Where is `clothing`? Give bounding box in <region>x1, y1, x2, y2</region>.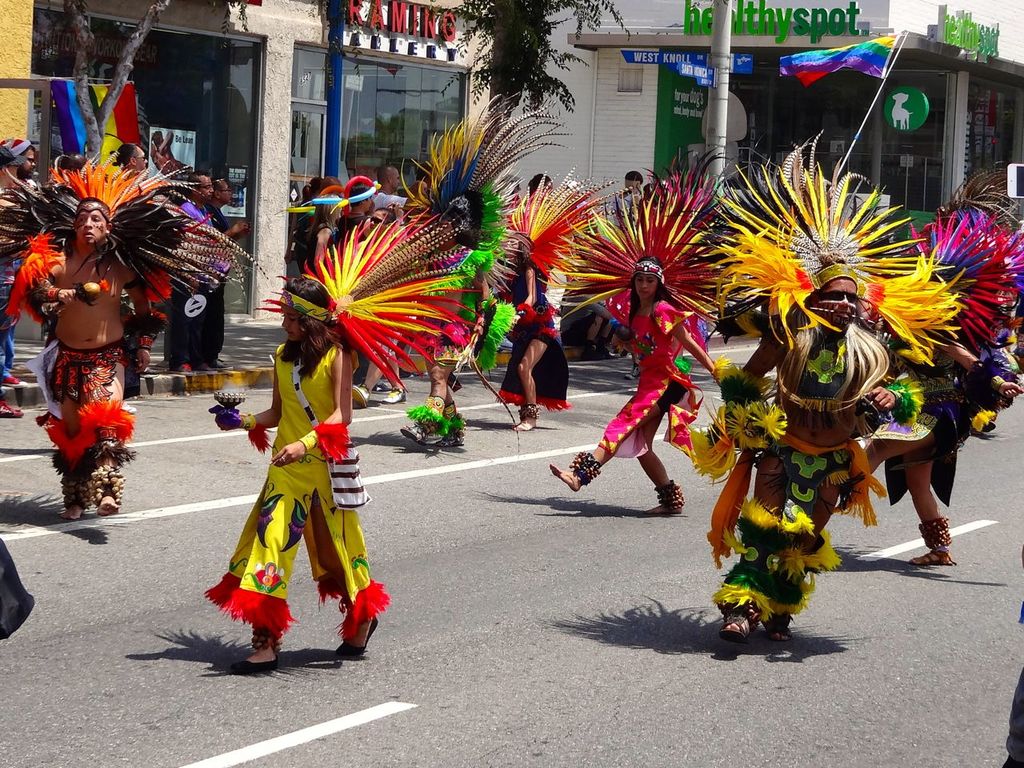
<region>931, 354, 973, 462</region>.
